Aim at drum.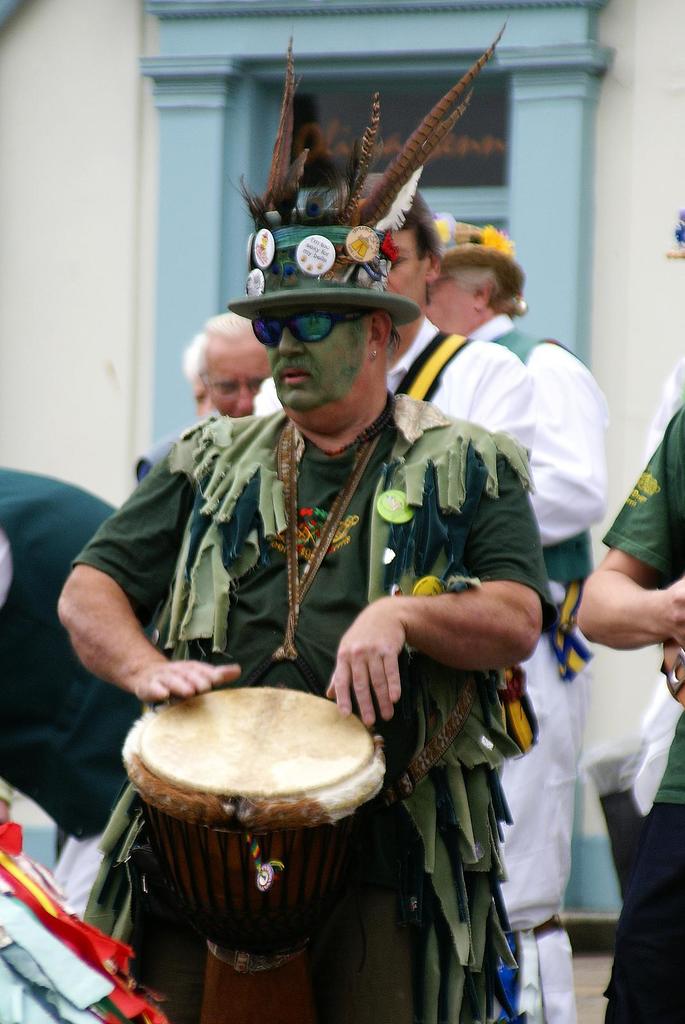
Aimed at [93,673,414,950].
